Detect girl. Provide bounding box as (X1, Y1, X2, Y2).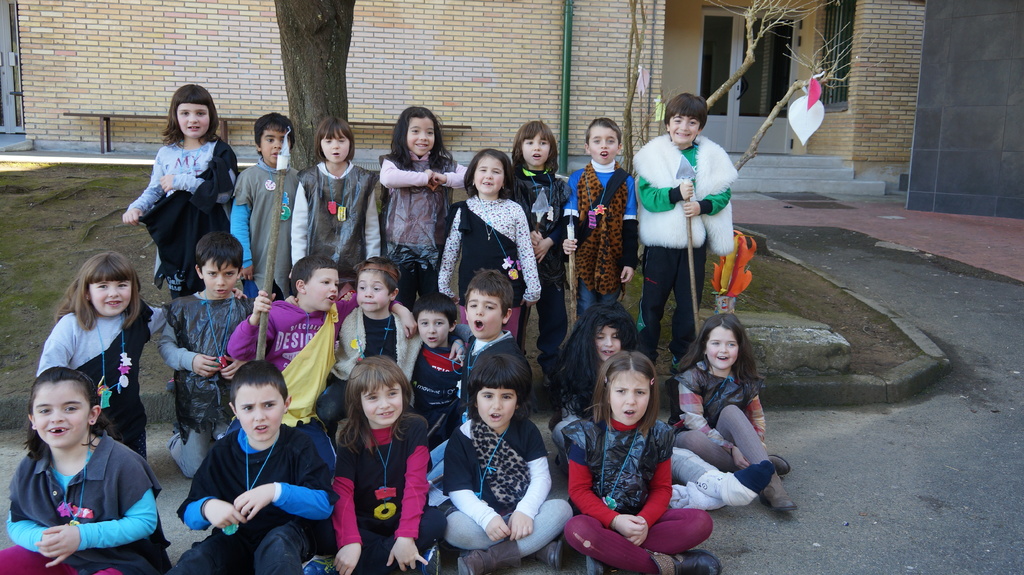
(339, 359, 433, 572).
